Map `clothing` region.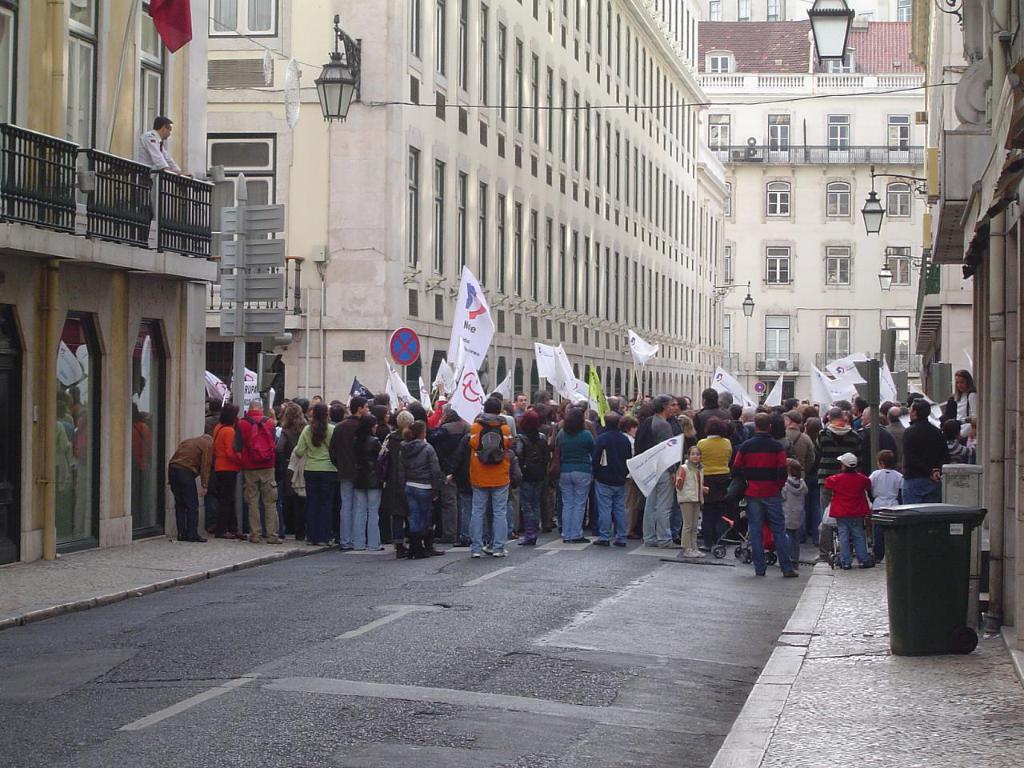
Mapped to {"x1": 141, "y1": 126, "x2": 185, "y2": 242}.
